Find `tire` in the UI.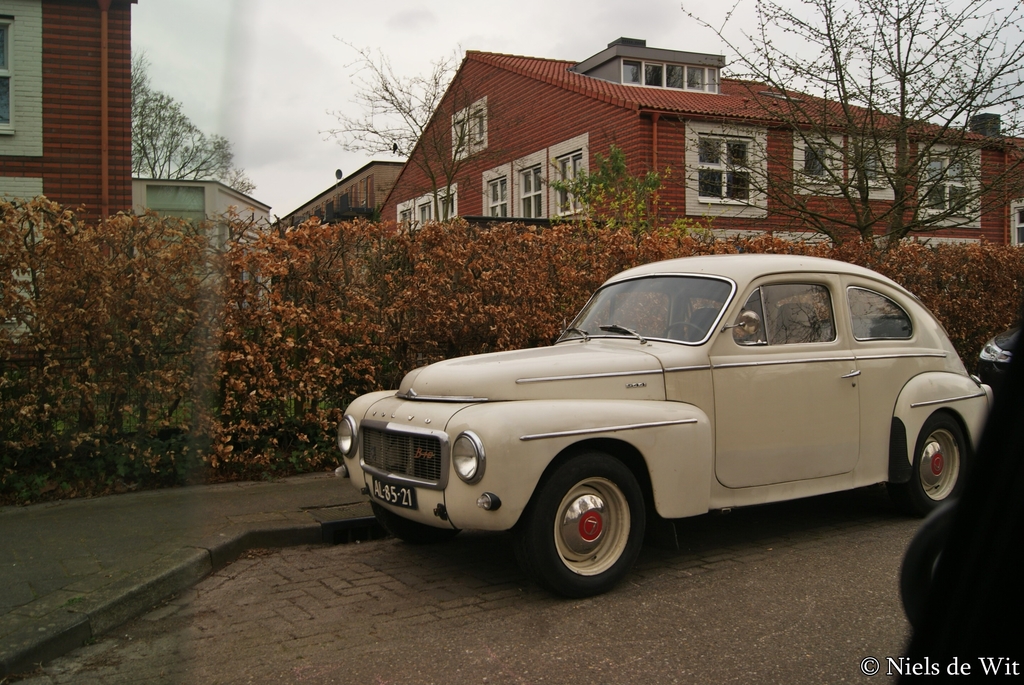
UI element at 370/503/461/543.
